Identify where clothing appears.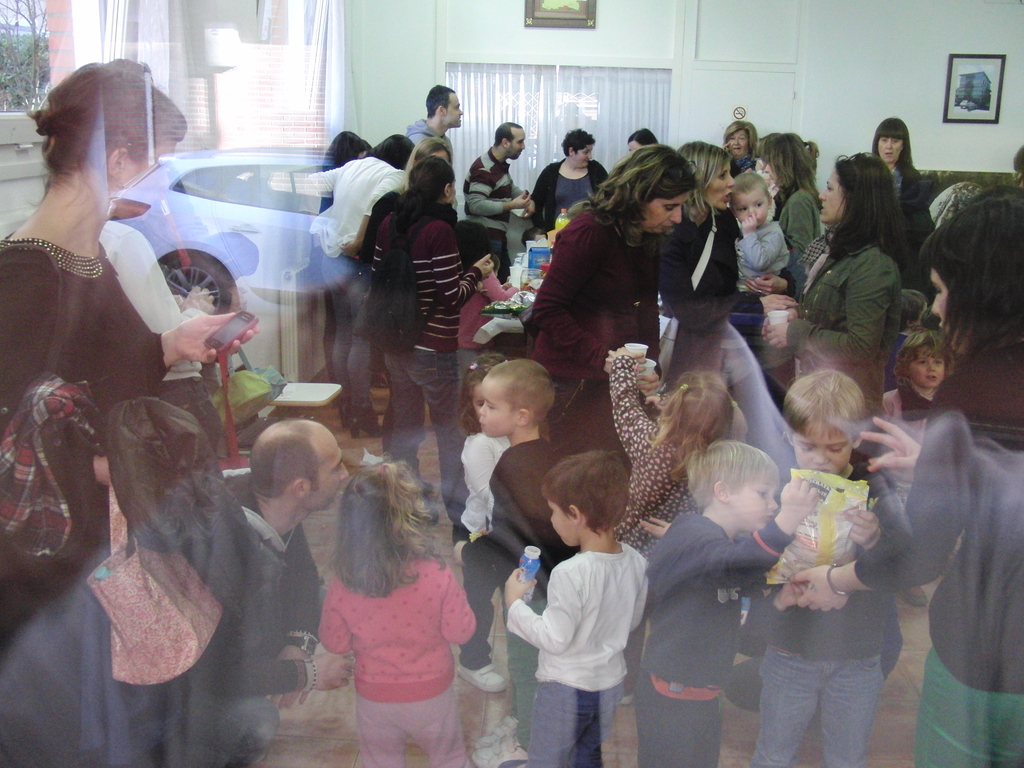
Appears at 527/161/601/232.
